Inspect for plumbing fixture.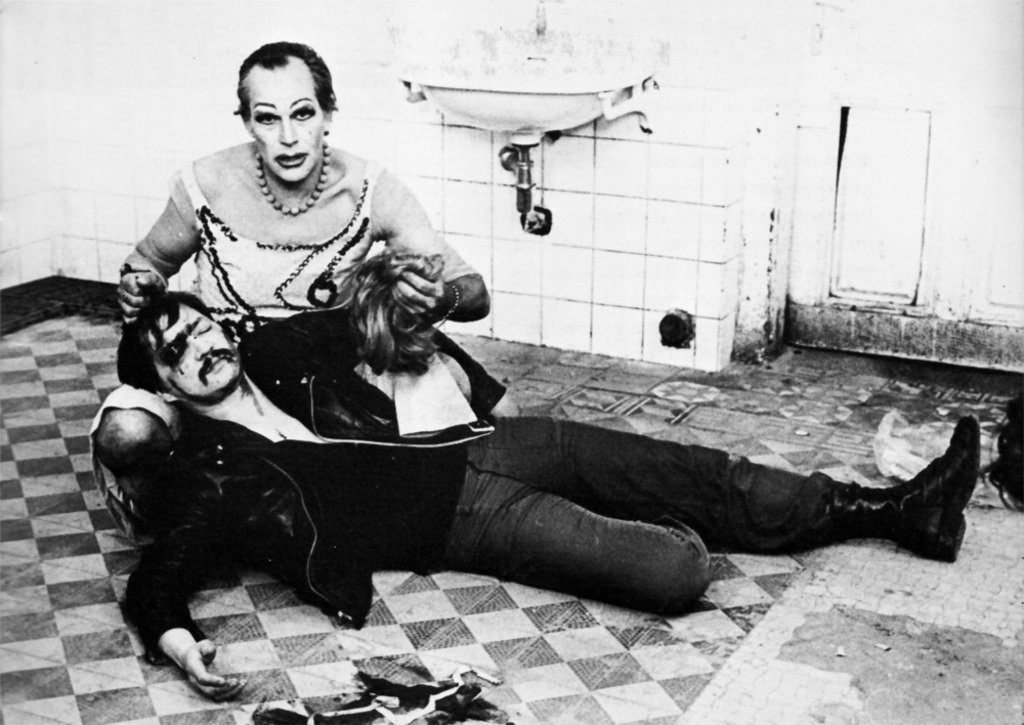
Inspection: x1=497 y1=131 x2=543 y2=224.
